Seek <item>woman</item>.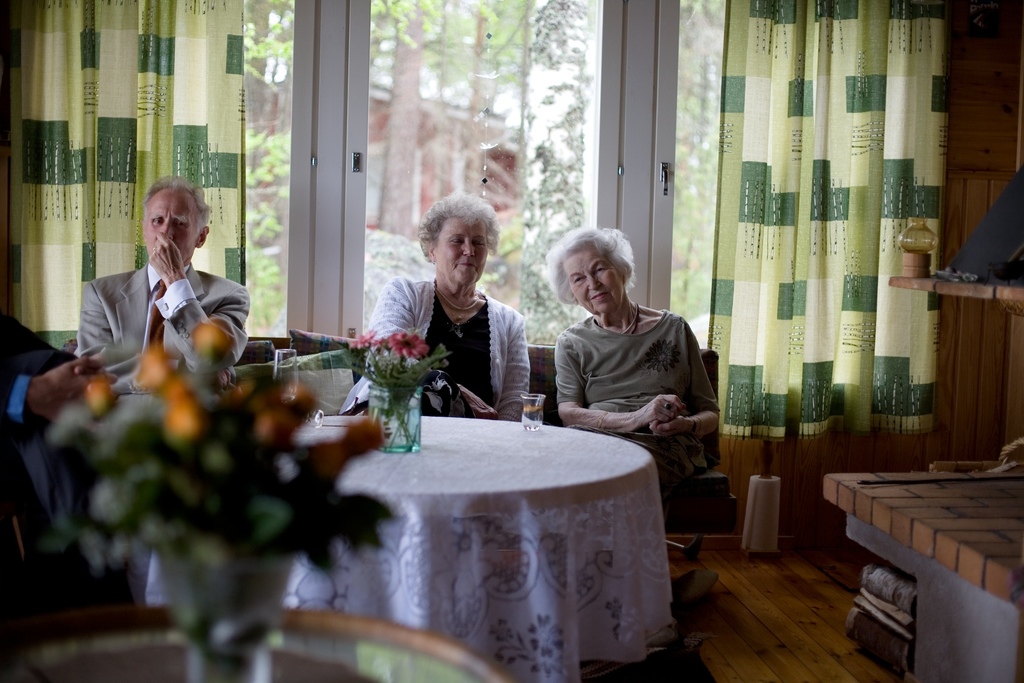
546 222 722 490.
